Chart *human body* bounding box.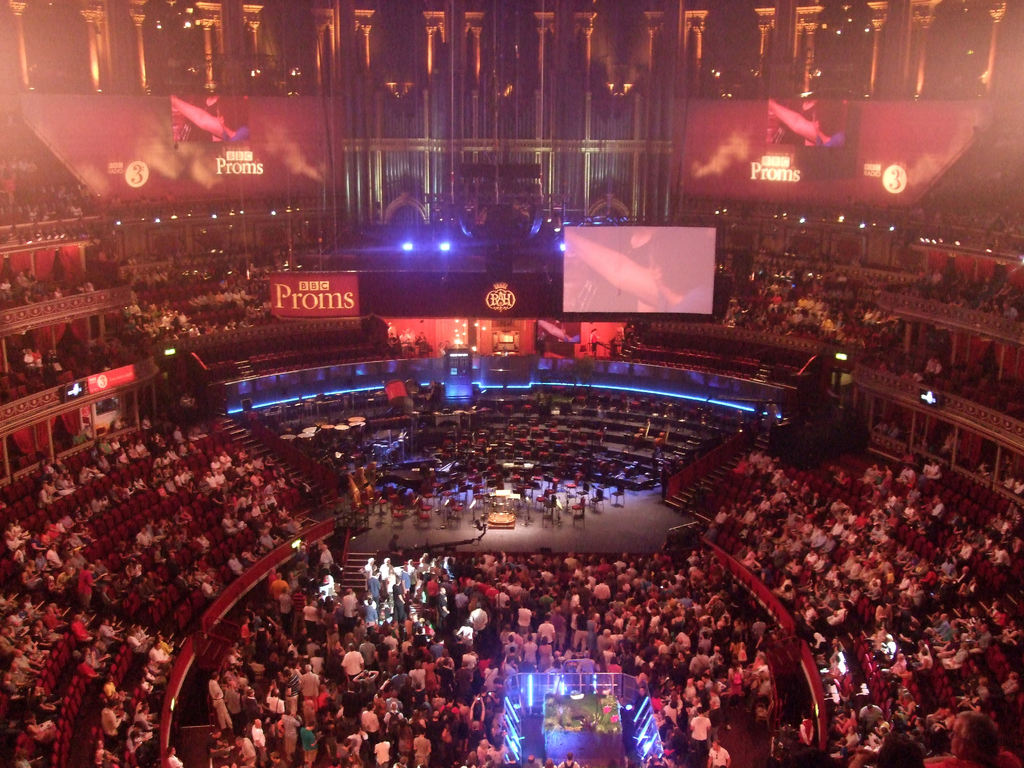
Charted: <bbox>414, 712, 426, 733</bbox>.
